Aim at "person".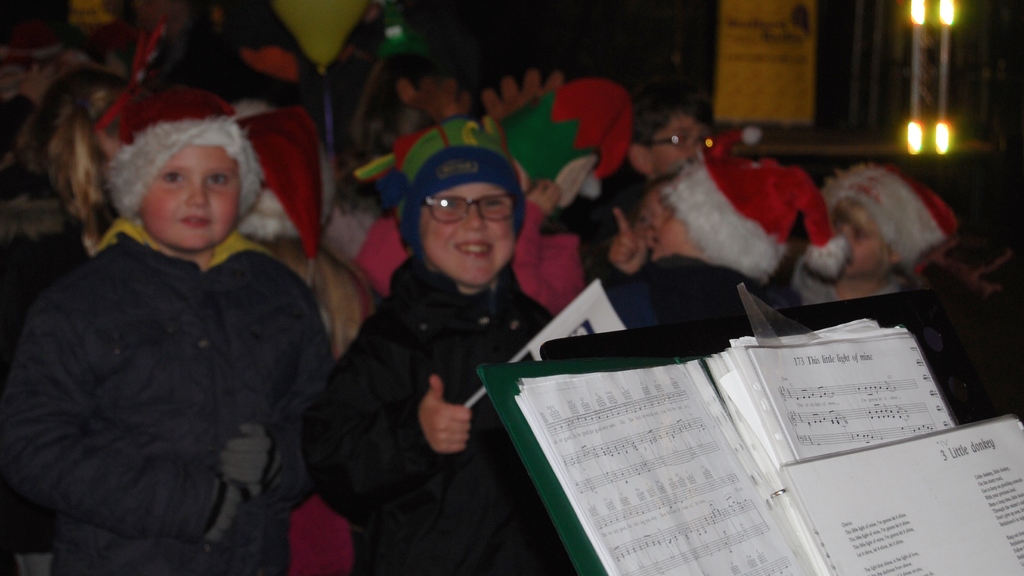
Aimed at Rect(0, 87, 333, 575).
